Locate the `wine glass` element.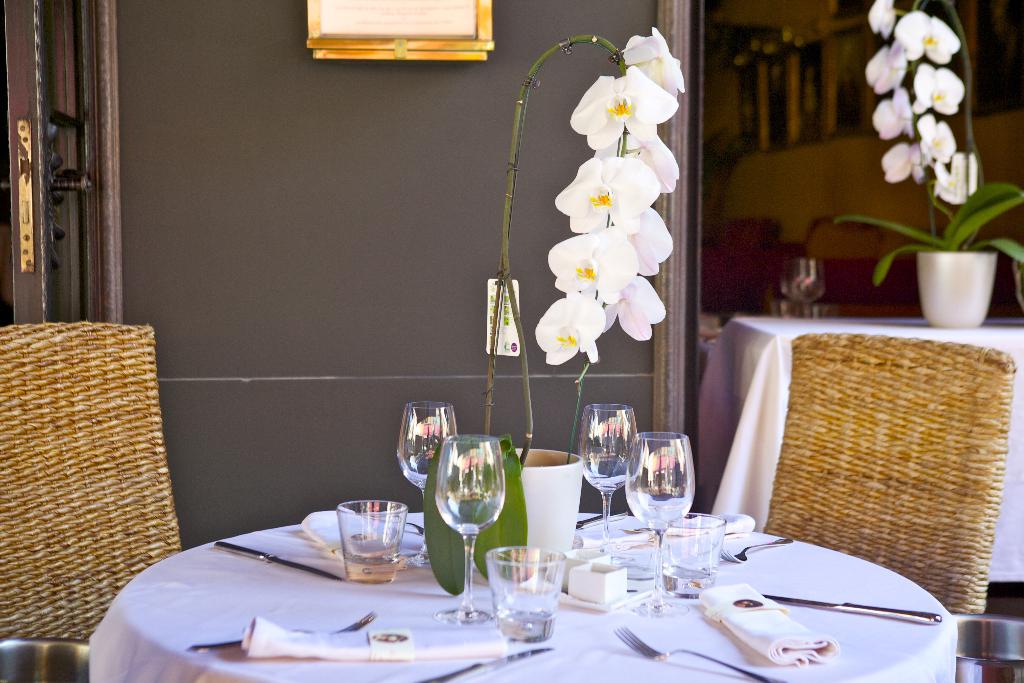
Element bbox: 435/433/504/626.
